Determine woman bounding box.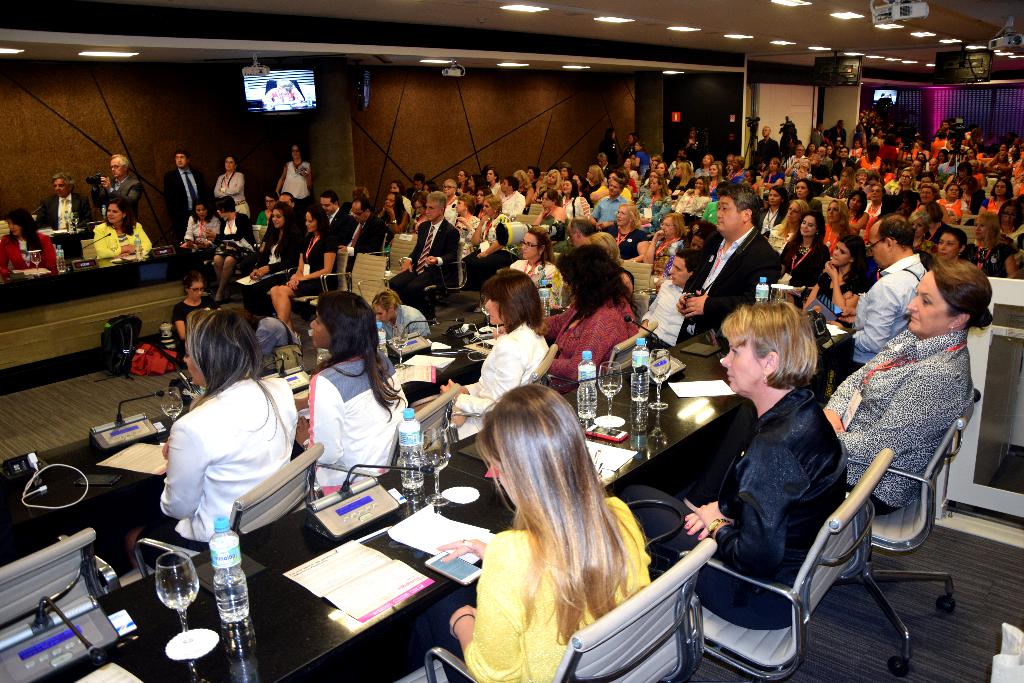
Determined: (962, 214, 1017, 279).
